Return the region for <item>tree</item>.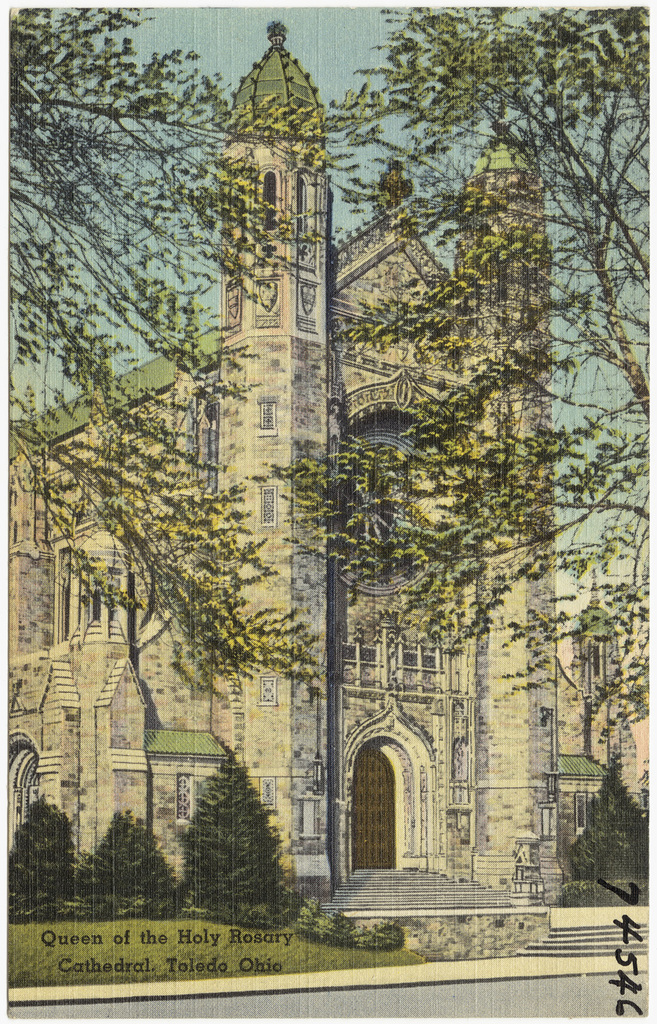
169, 743, 290, 929.
